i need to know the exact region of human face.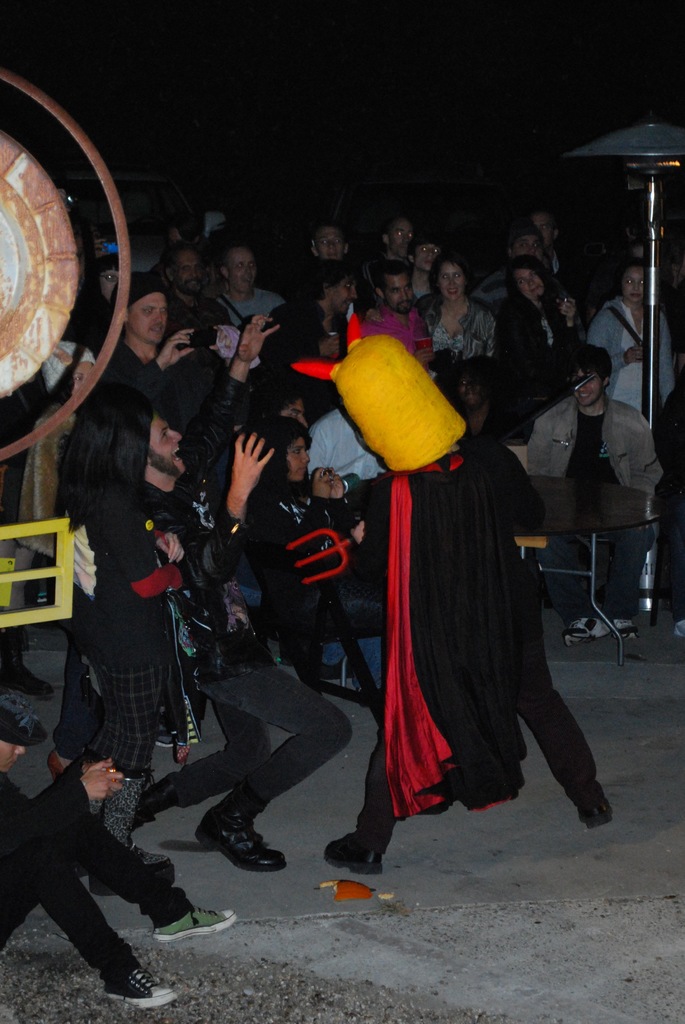
Region: (left=531, top=215, right=554, bottom=248).
